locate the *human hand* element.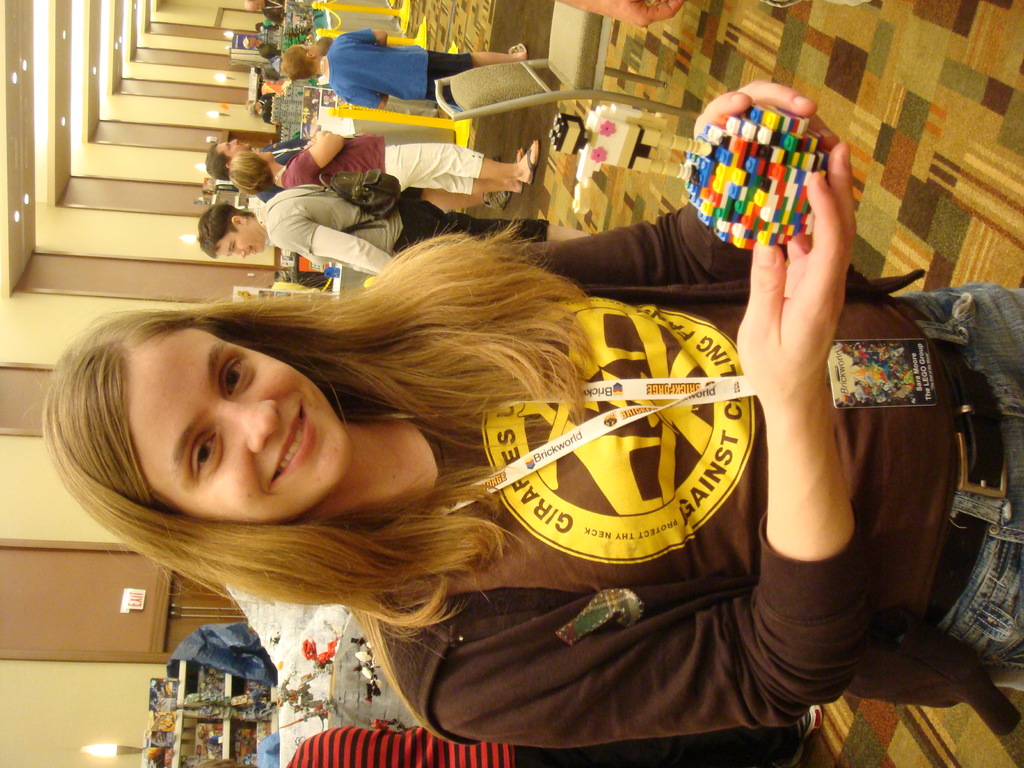
Element bbox: region(690, 76, 842, 152).
